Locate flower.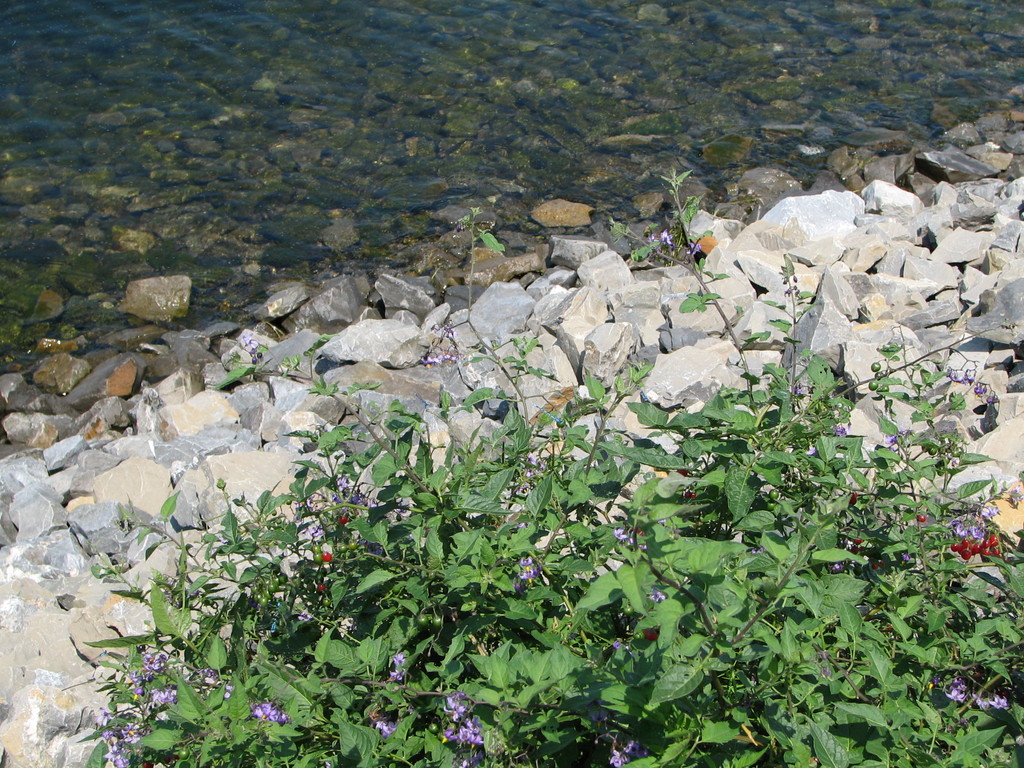
Bounding box: (251, 695, 299, 723).
